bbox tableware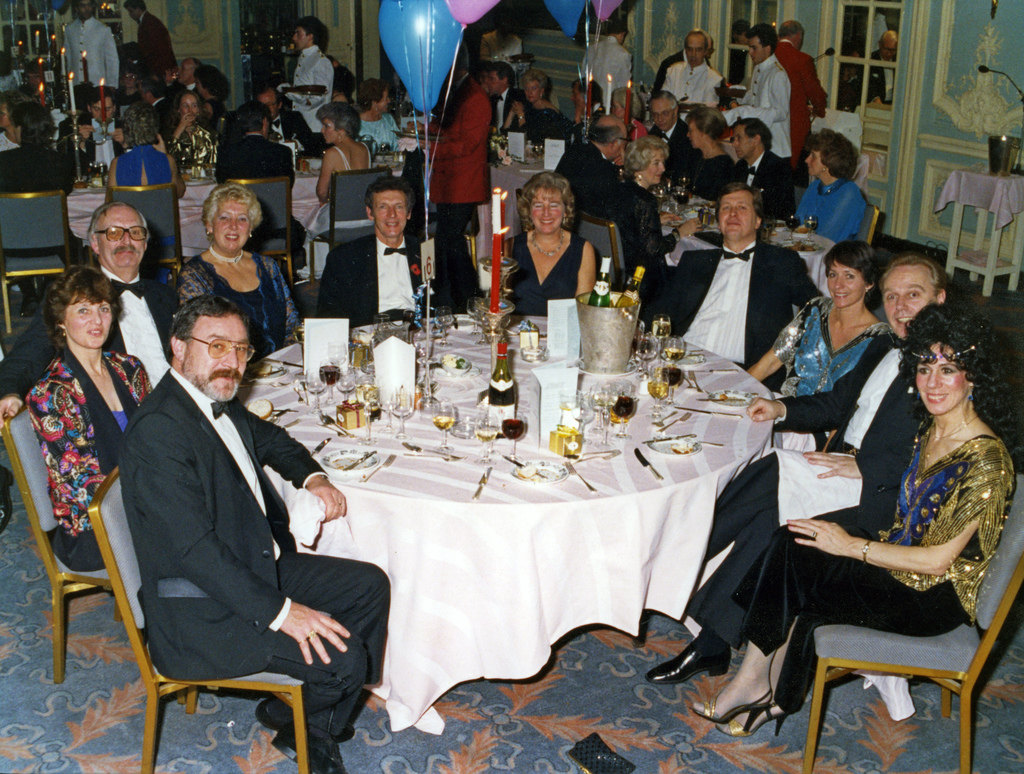
318/444/380/473
